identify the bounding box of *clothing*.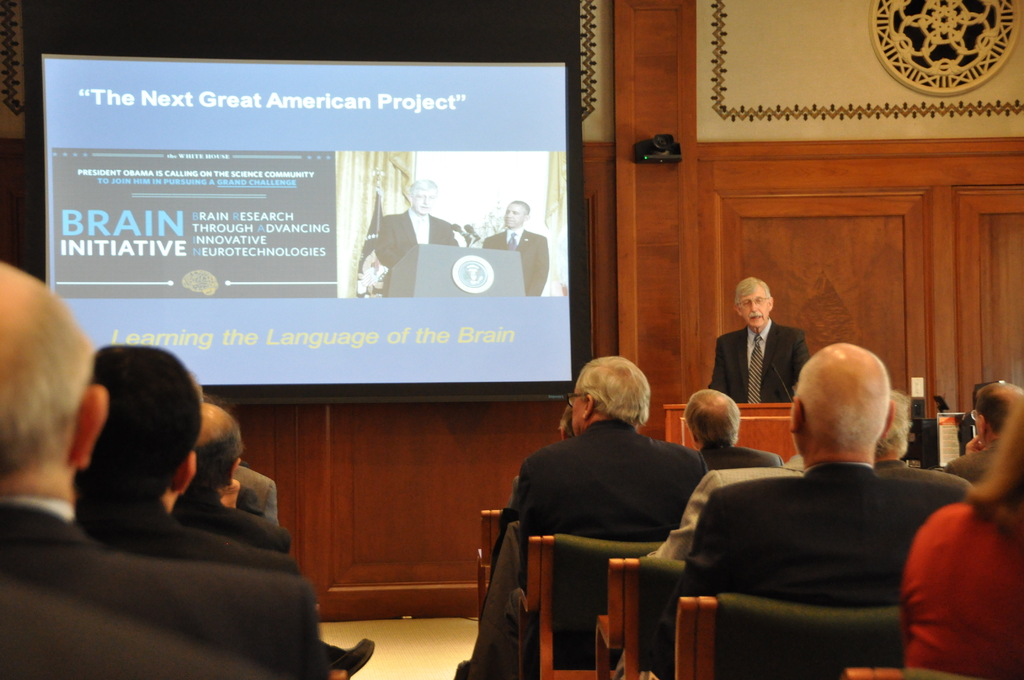
709, 319, 817, 405.
